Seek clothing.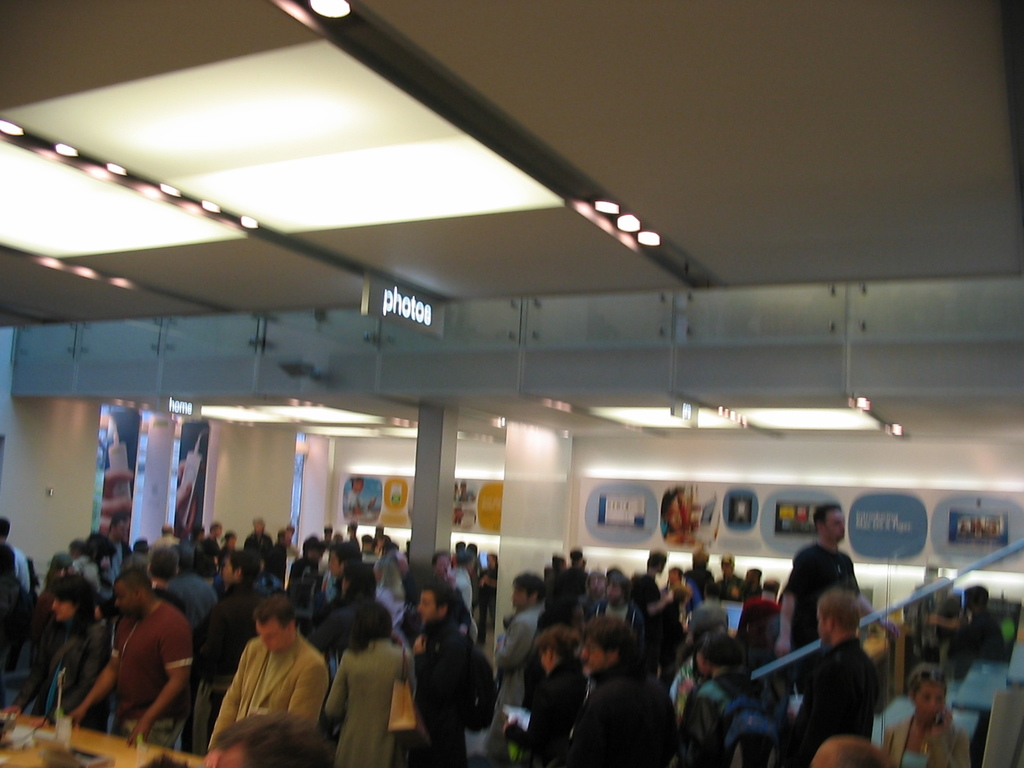
[624,569,668,644].
